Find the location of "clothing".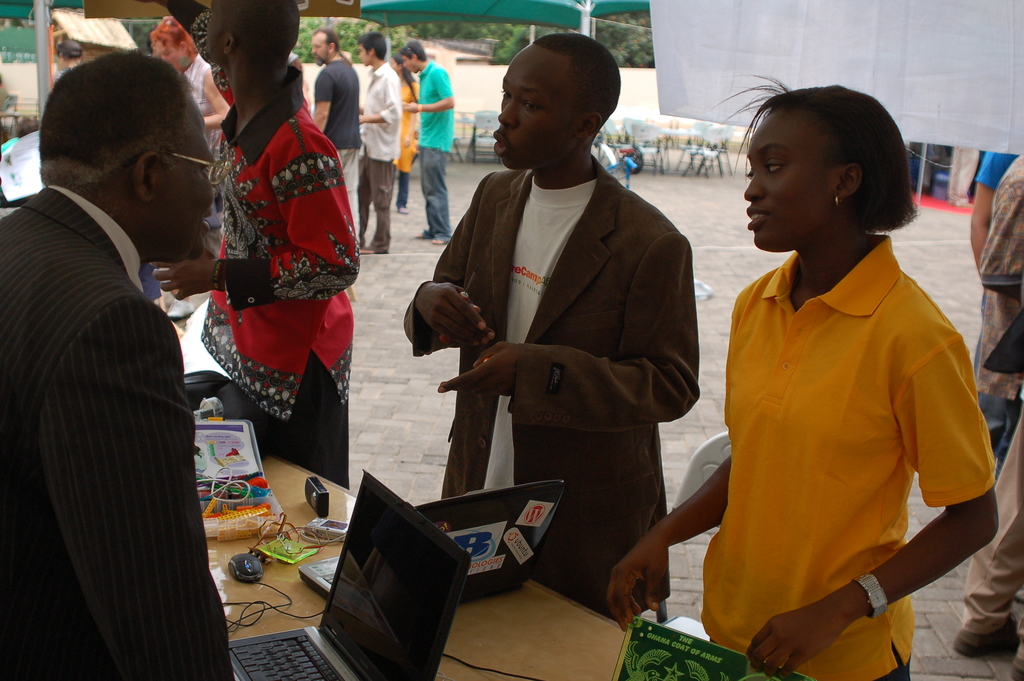
Location: 211,93,355,491.
